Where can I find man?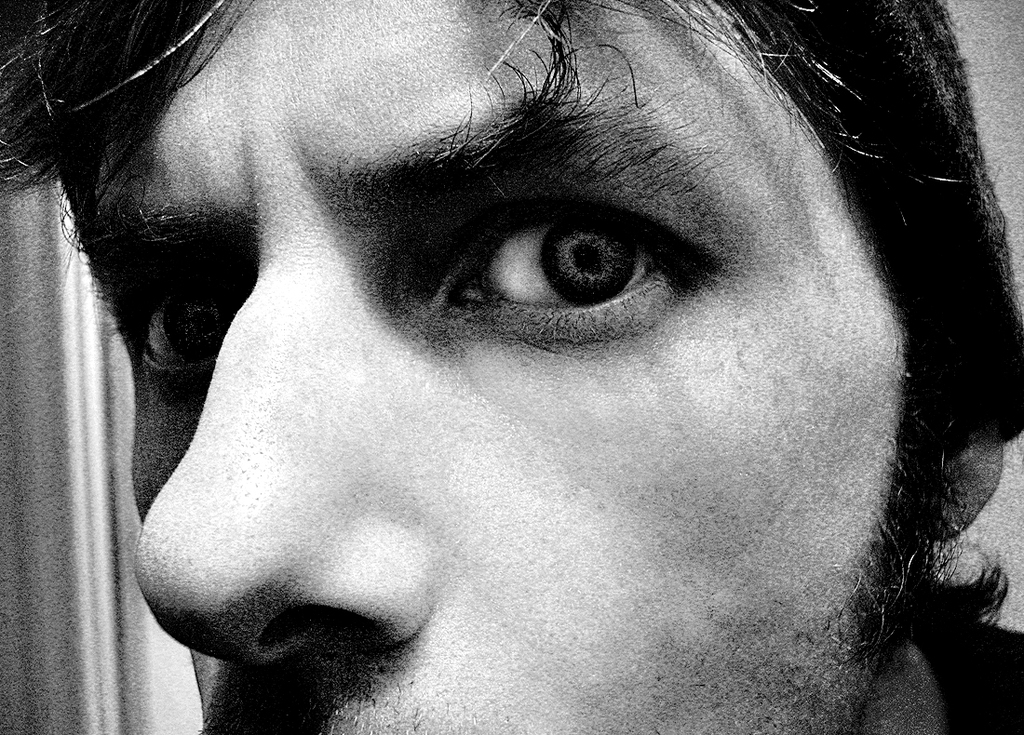
You can find it at bbox(0, 0, 1023, 734).
